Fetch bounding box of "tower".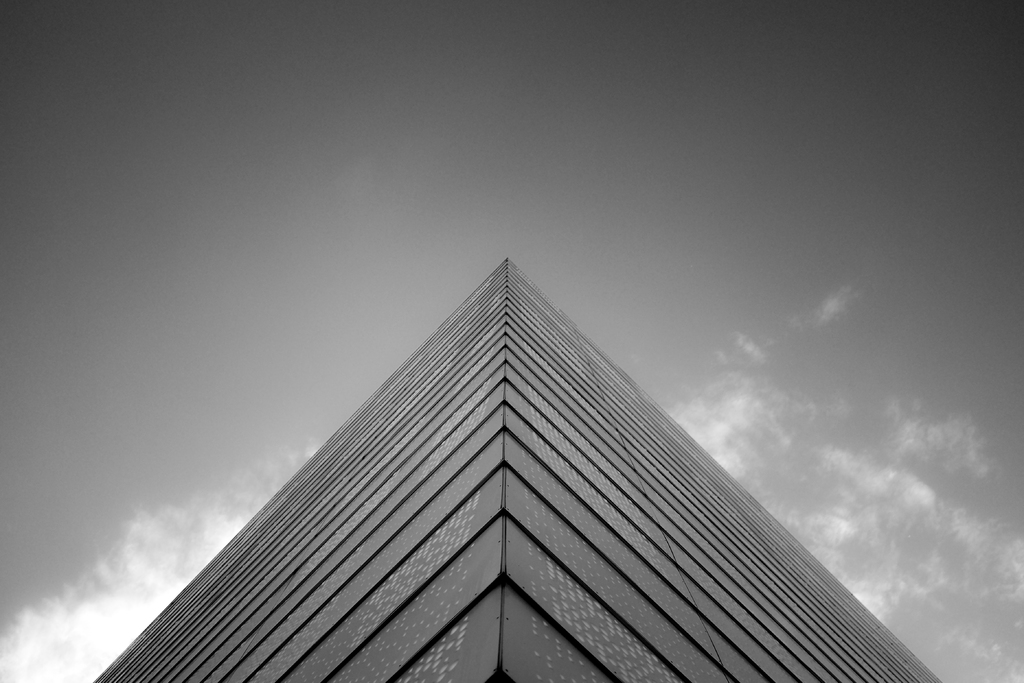
Bbox: <bbox>99, 258, 925, 682</bbox>.
